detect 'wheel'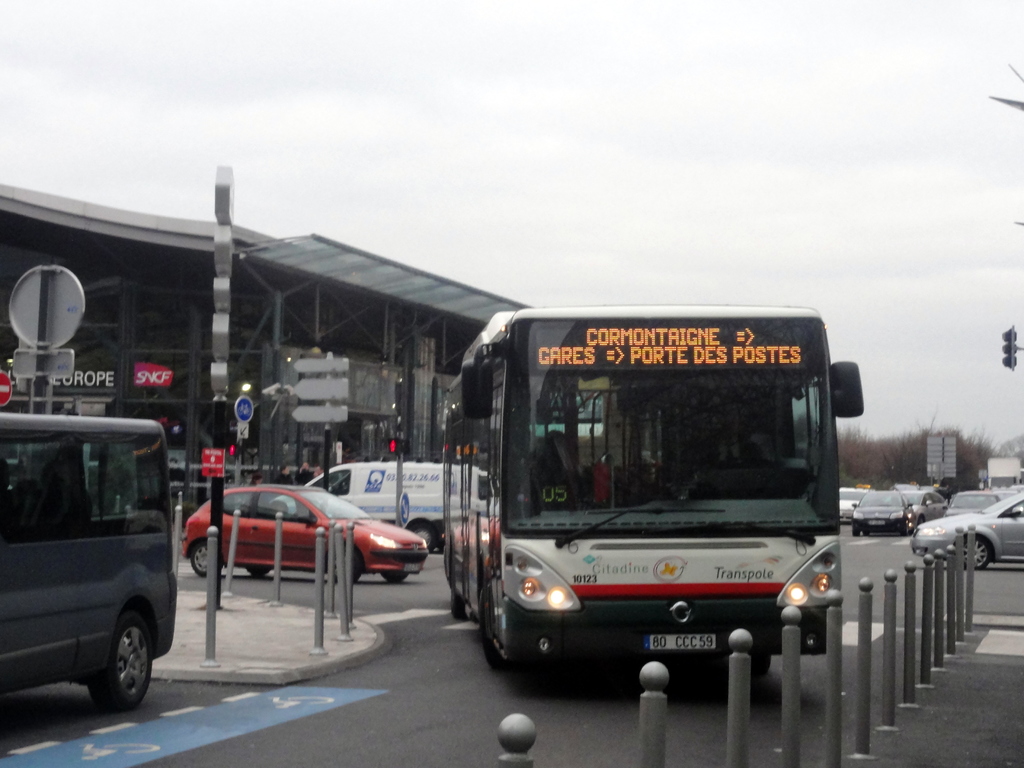
381,573,411,583
